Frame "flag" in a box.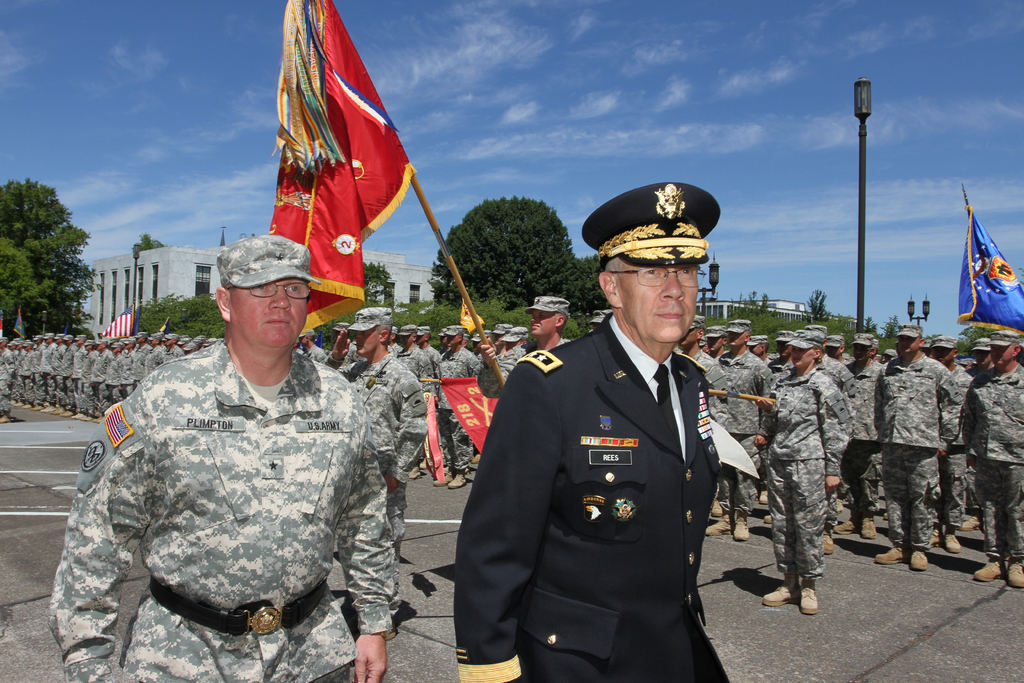
{"x1": 462, "y1": 305, "x2": 483, "y2": 335}.
